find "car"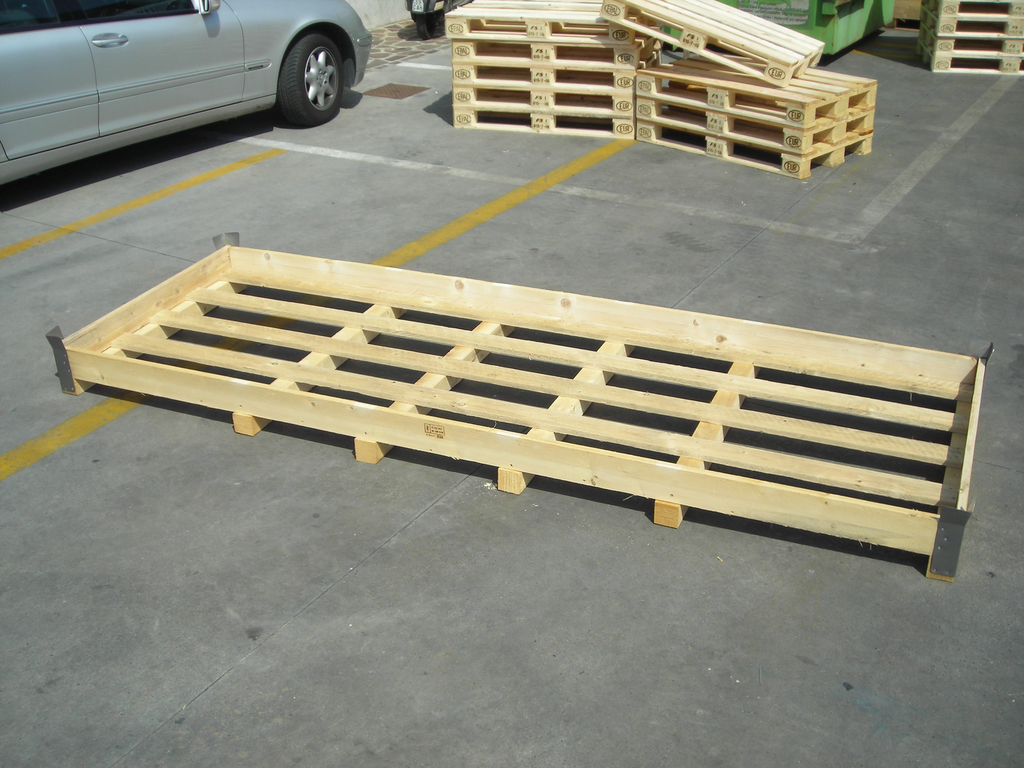
detection(0, 0, 372, 184)
